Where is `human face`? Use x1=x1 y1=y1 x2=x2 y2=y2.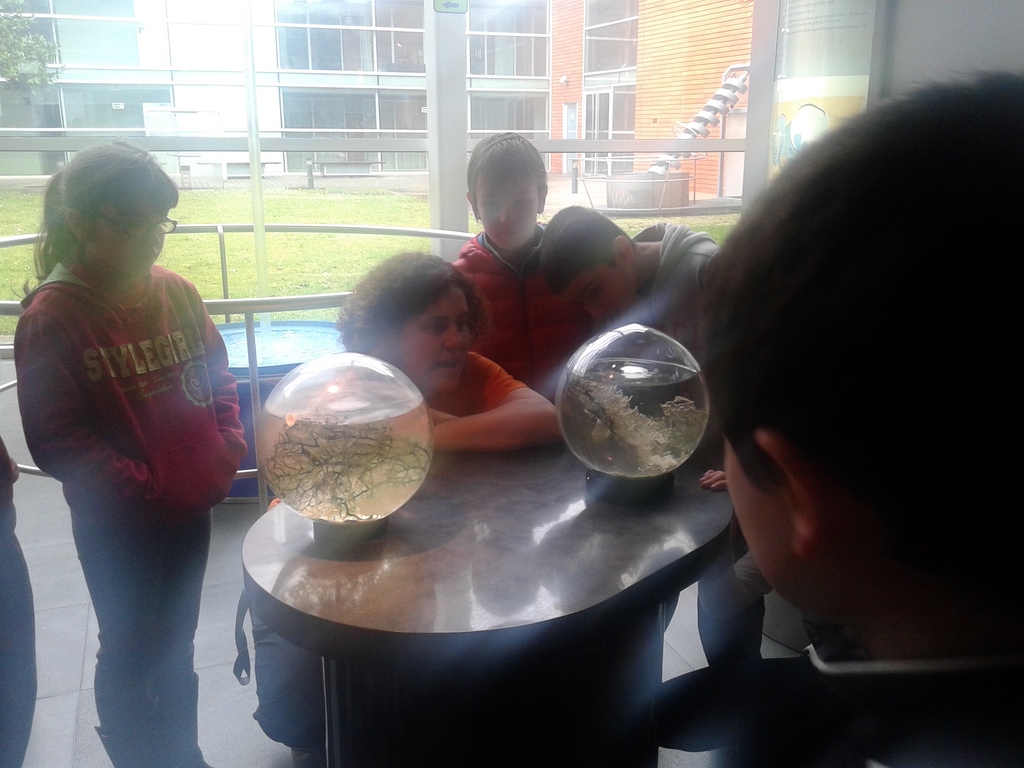
x1=478 y1=175 x2=536 y2=249.
